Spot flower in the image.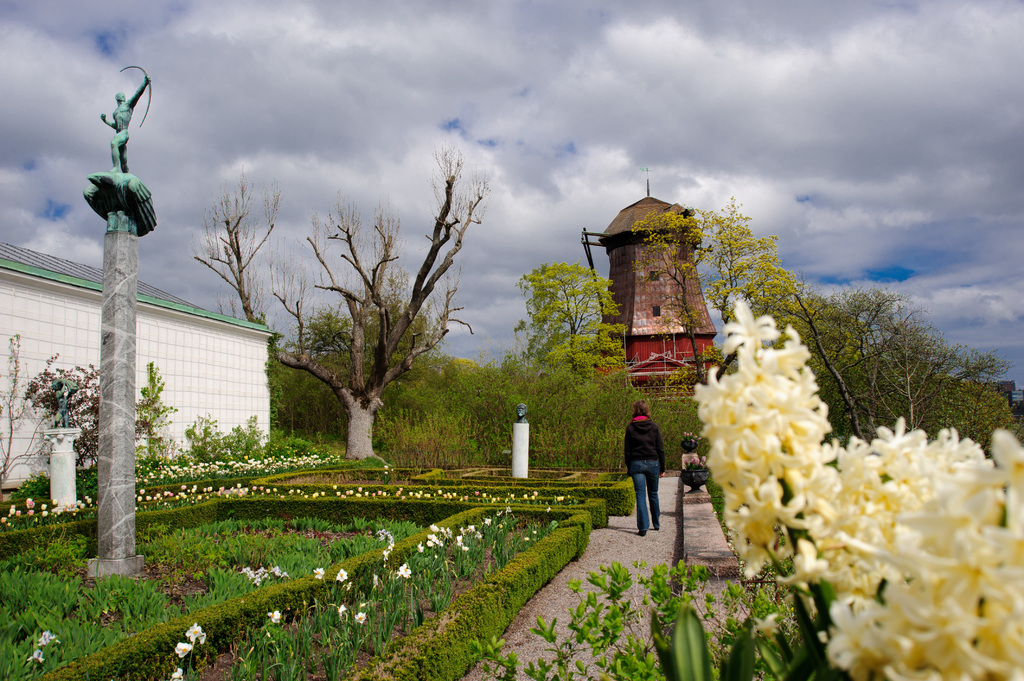
flower found at (left=356, top=613, right=364, bottom=624).
